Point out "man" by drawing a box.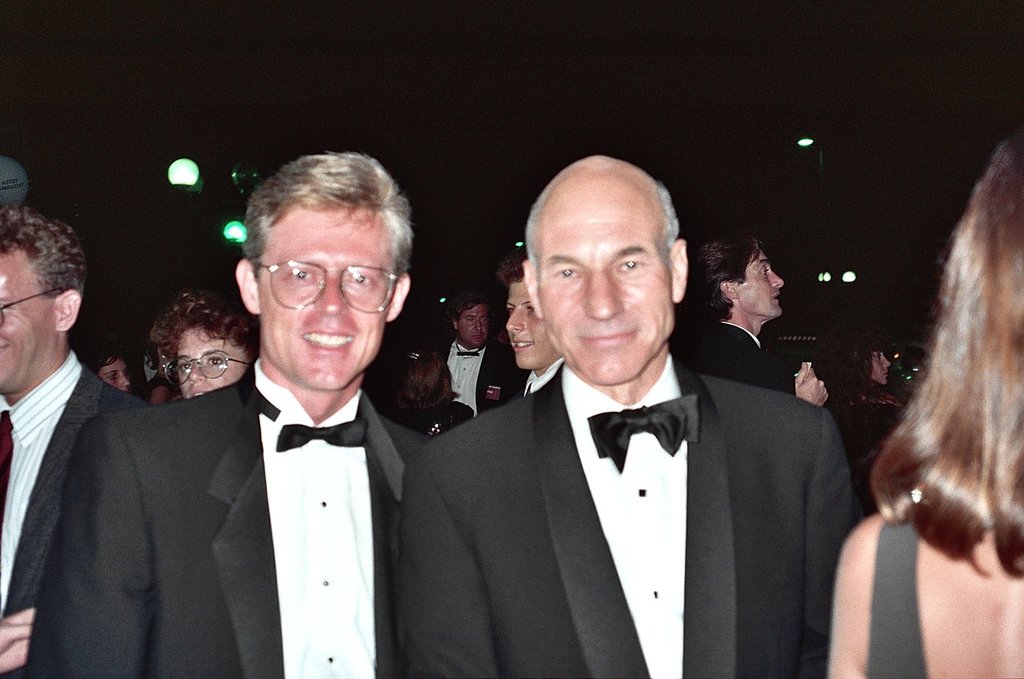
0/200/158/678.
